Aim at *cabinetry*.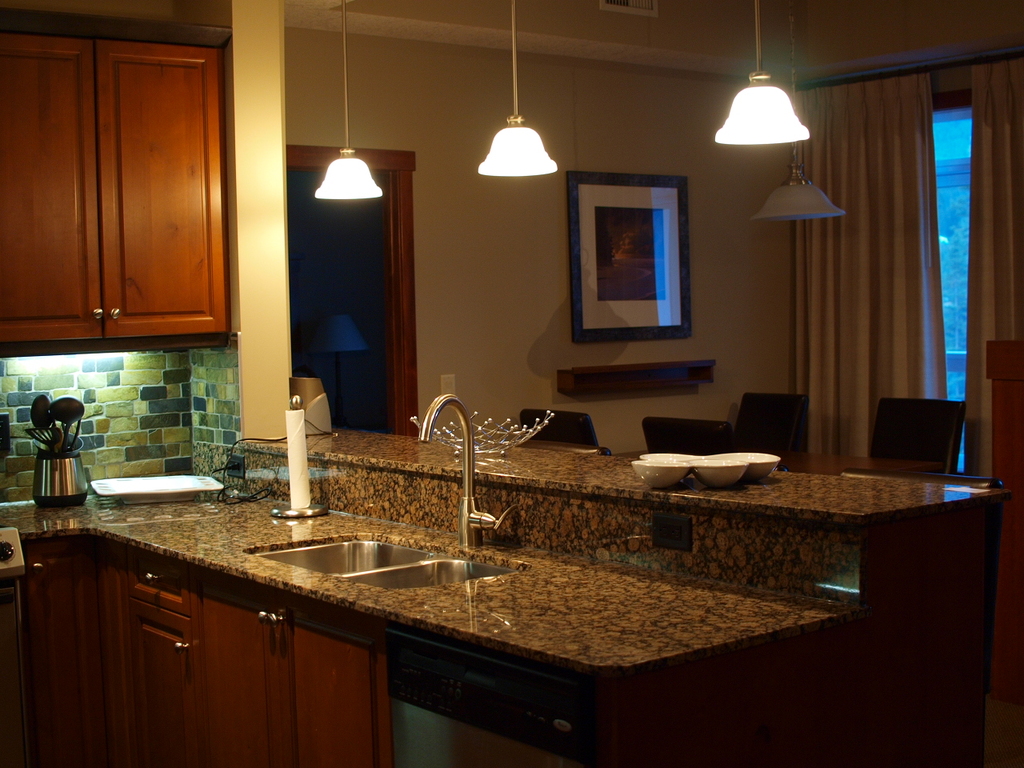
Aimed at pyautogui.locateOnScreen(0, 487, 1010, 767).
